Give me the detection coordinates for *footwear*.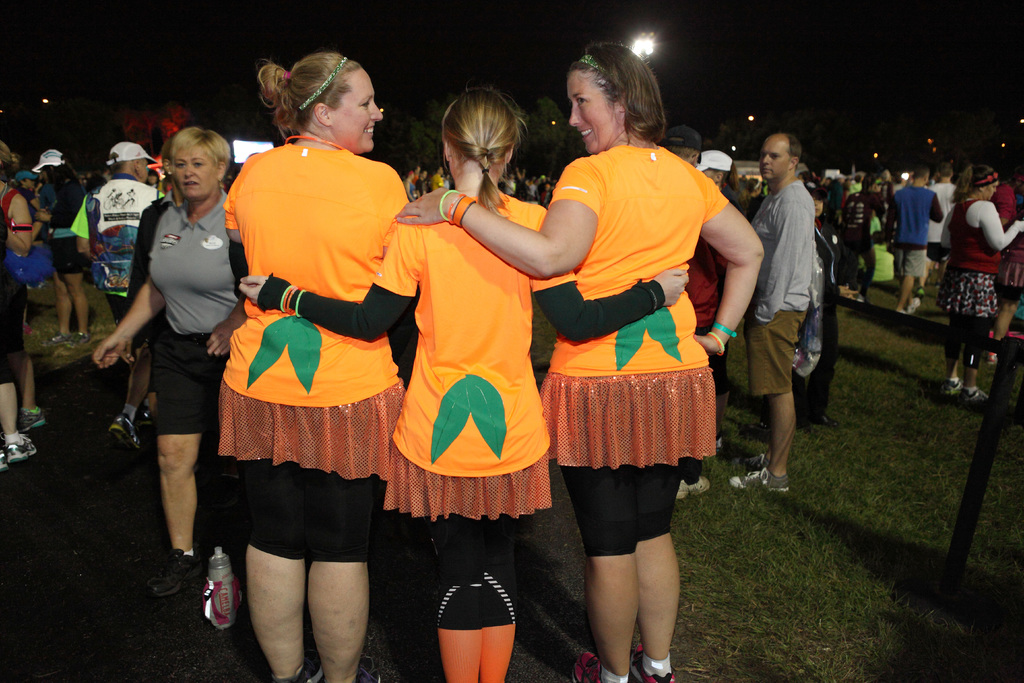
956 381 985 404.
